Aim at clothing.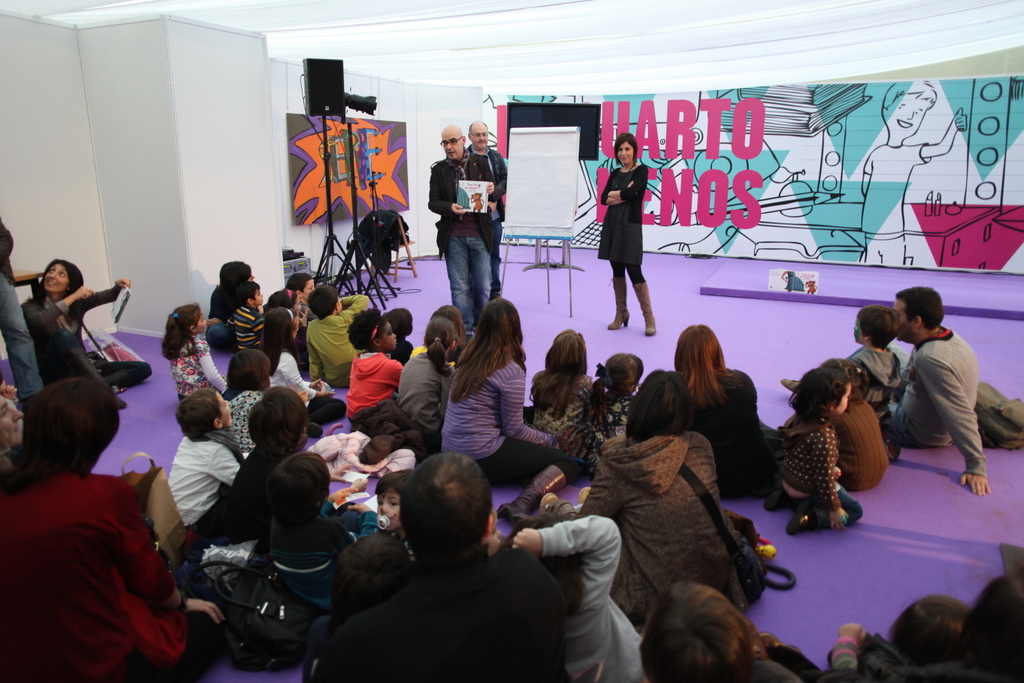
Aimed at l=314, t=553, r=543, b=682.
